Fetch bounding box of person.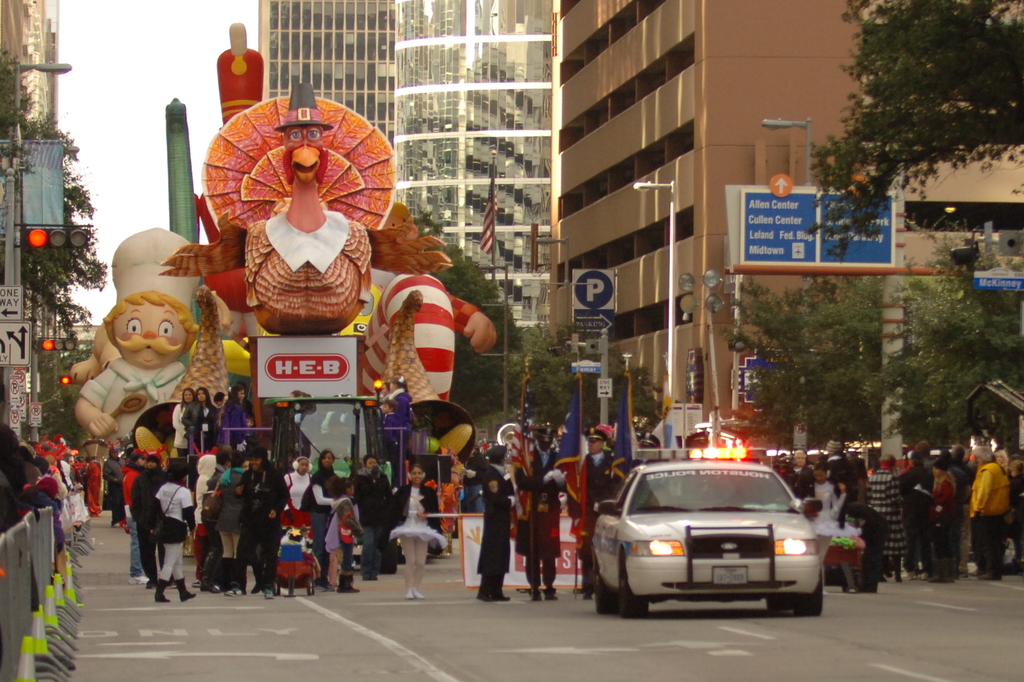
Bbox: BBox(473, 451, 518, 598).
